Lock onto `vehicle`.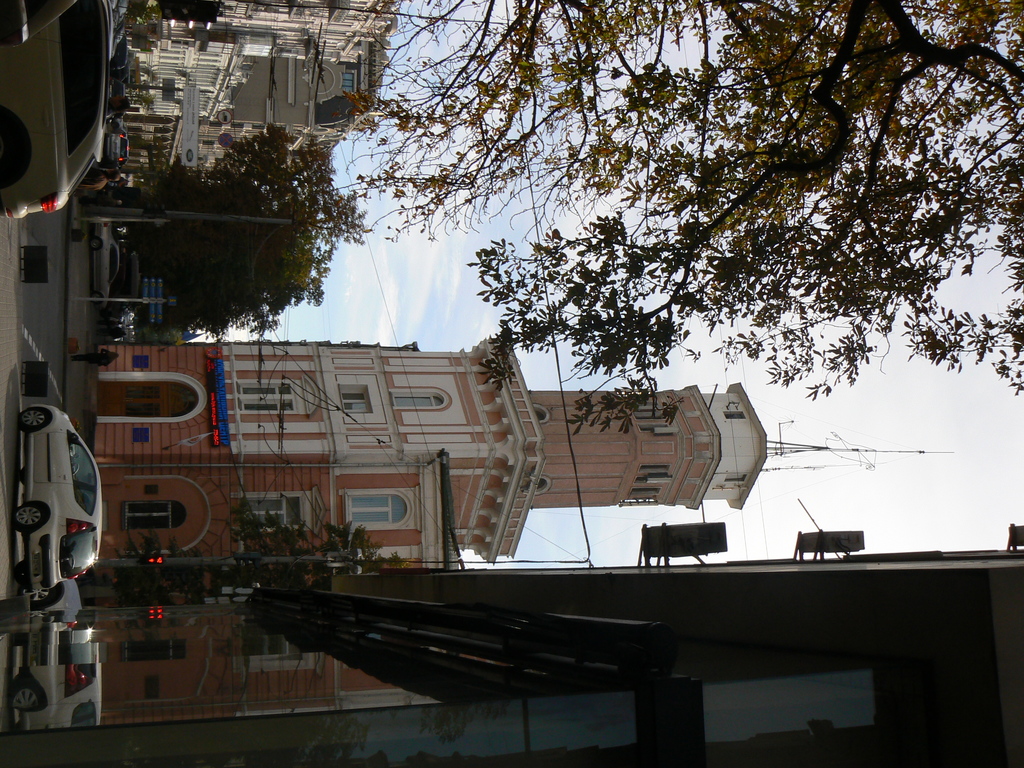
Locked: <box>29,580,90,620</box>.
